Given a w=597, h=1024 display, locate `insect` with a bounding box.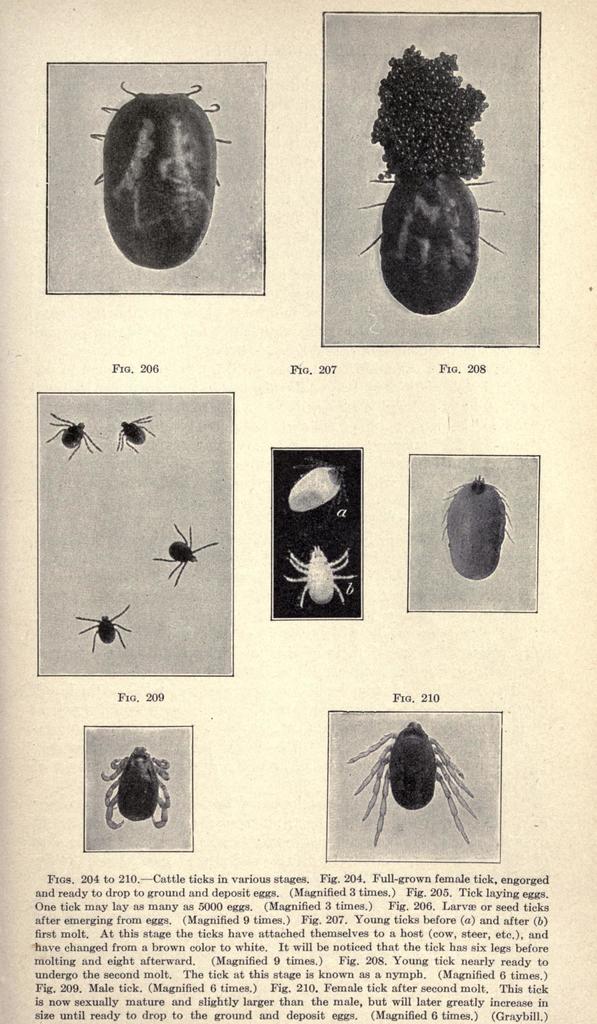
Located: Rect(151, 525, 218, 588).
